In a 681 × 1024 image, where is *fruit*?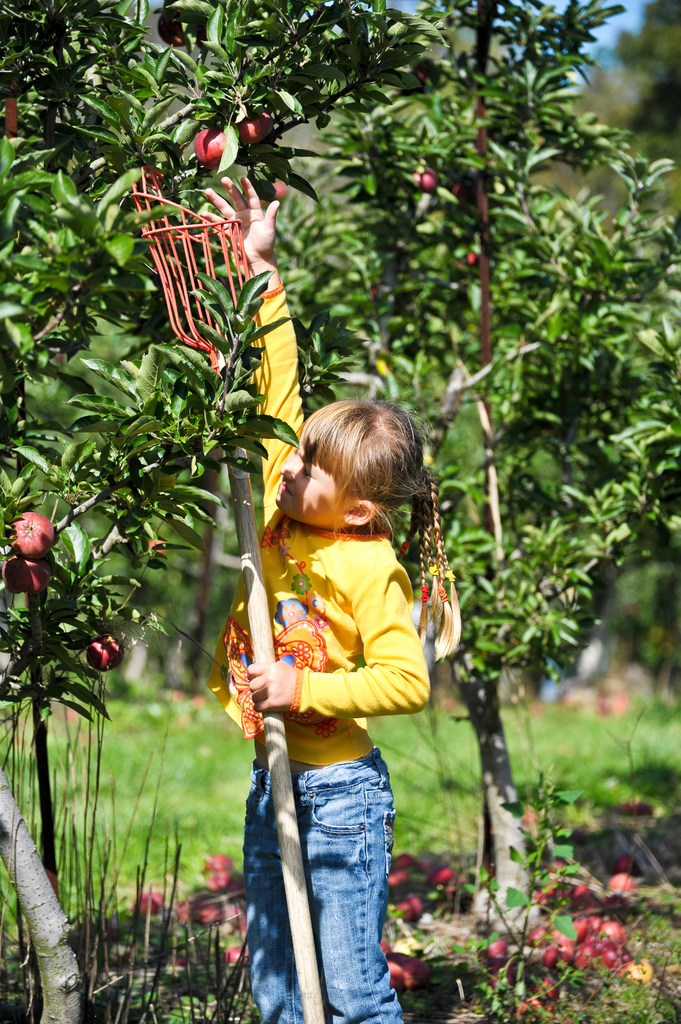
x1=406 y1=161 x2=441 y2=195.
